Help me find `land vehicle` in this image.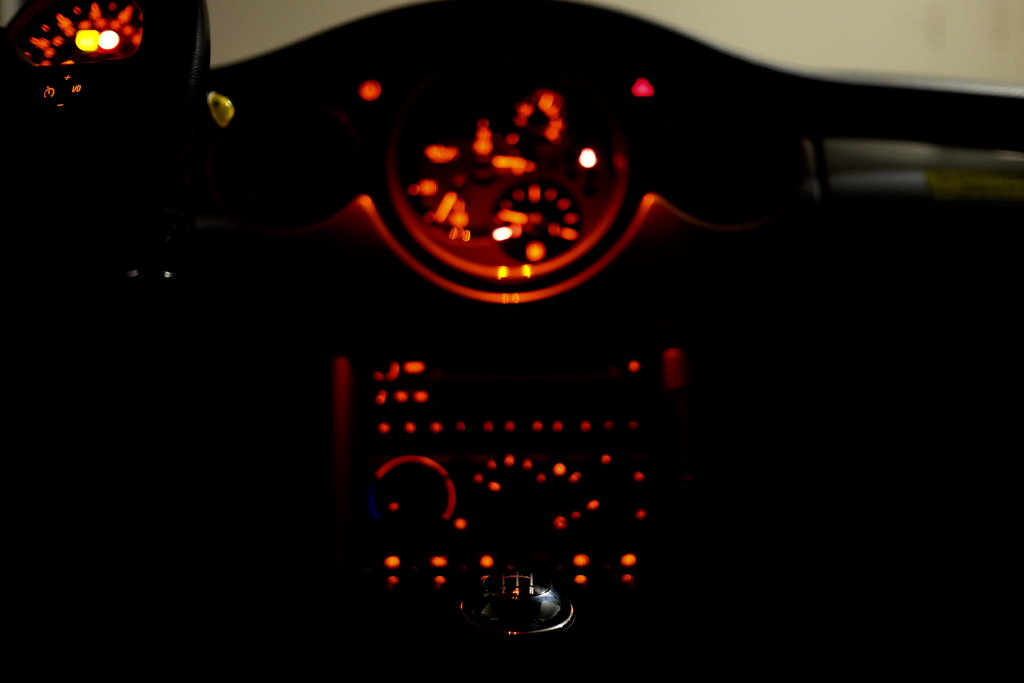
Found it: x1=0 y1=0 x2=1023 y2=682.
